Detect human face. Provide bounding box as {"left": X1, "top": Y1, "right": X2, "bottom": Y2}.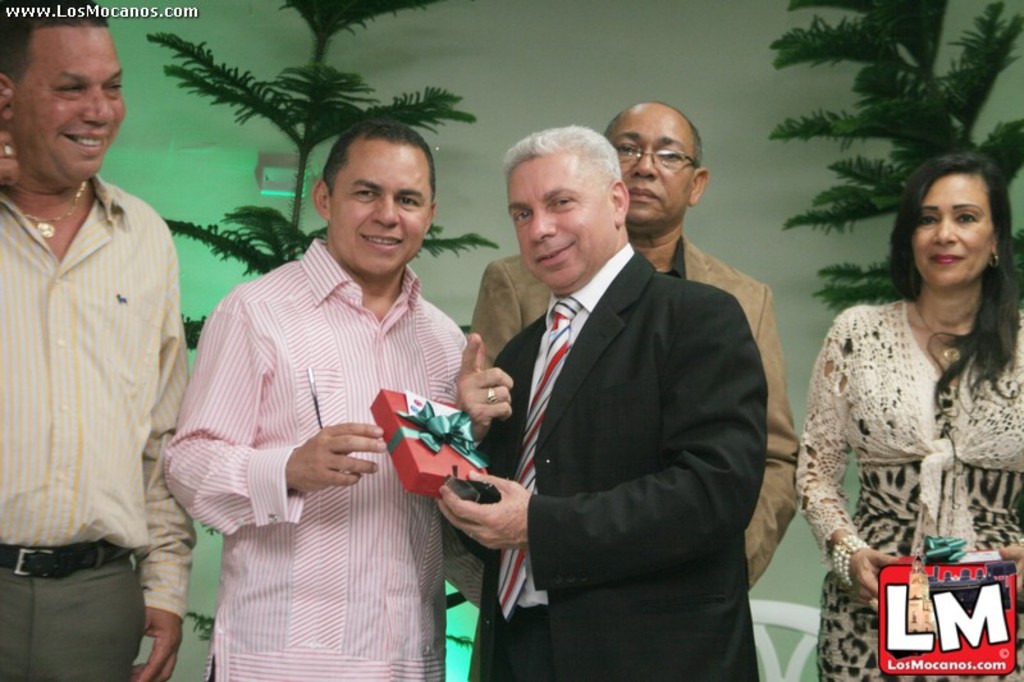
{"left": 913, "top": 177, "right": 995, "bottom": 290}.
